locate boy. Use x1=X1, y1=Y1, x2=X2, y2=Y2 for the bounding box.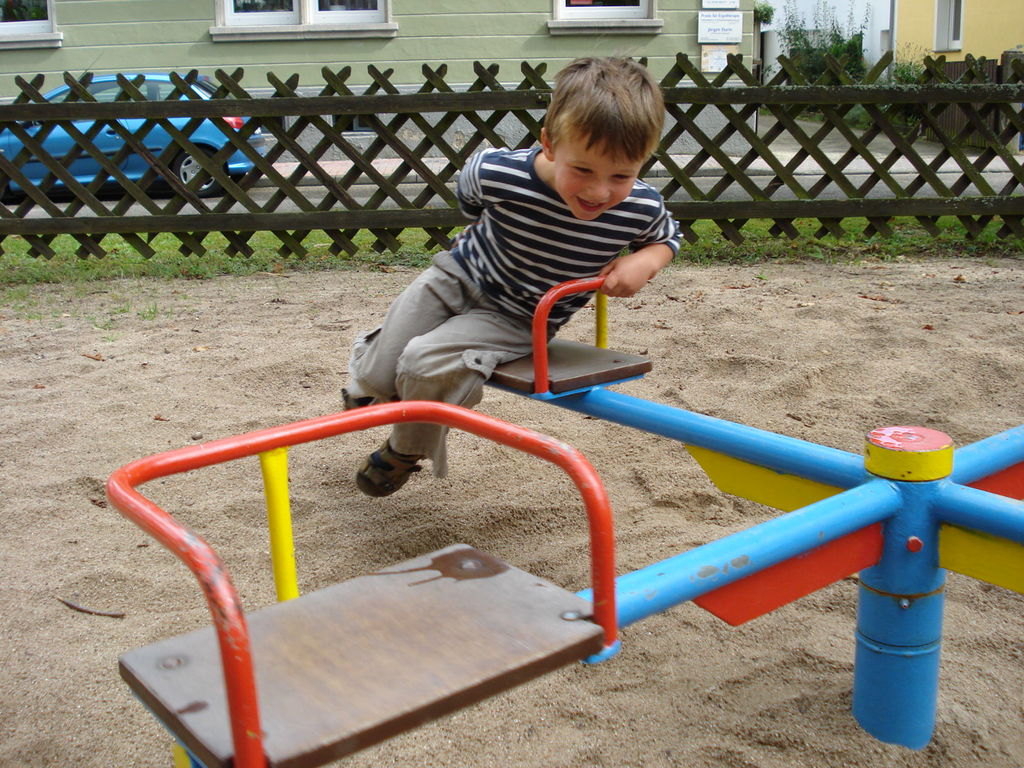
x1=340, y1=45, x2=695, y2=487.
